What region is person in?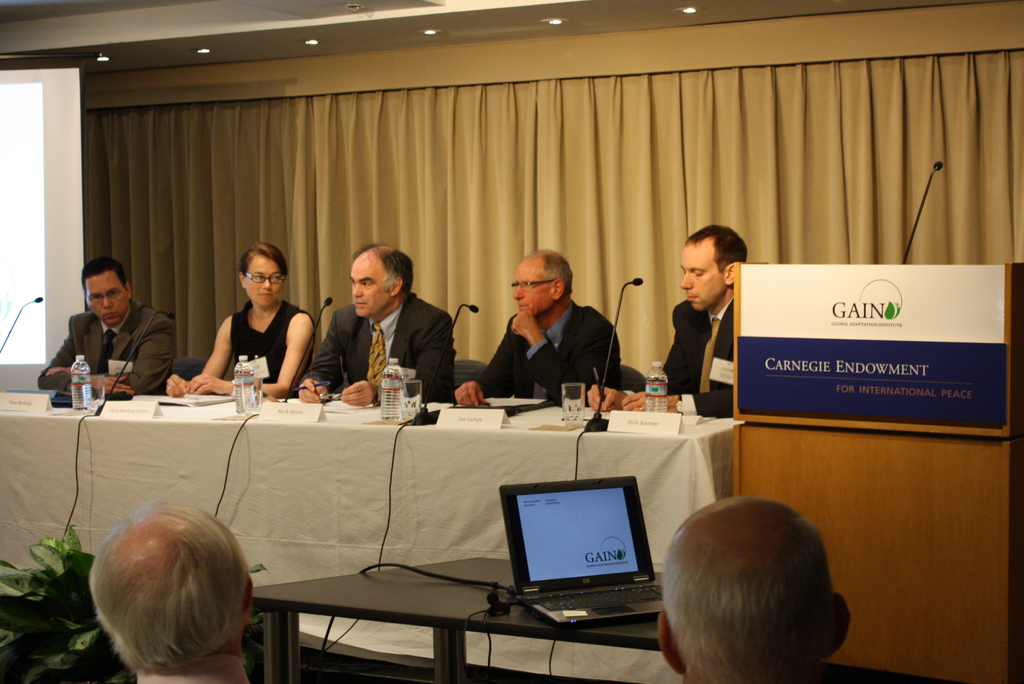
pyautogui.locateOnScreen(657, 495, 850, 683).
